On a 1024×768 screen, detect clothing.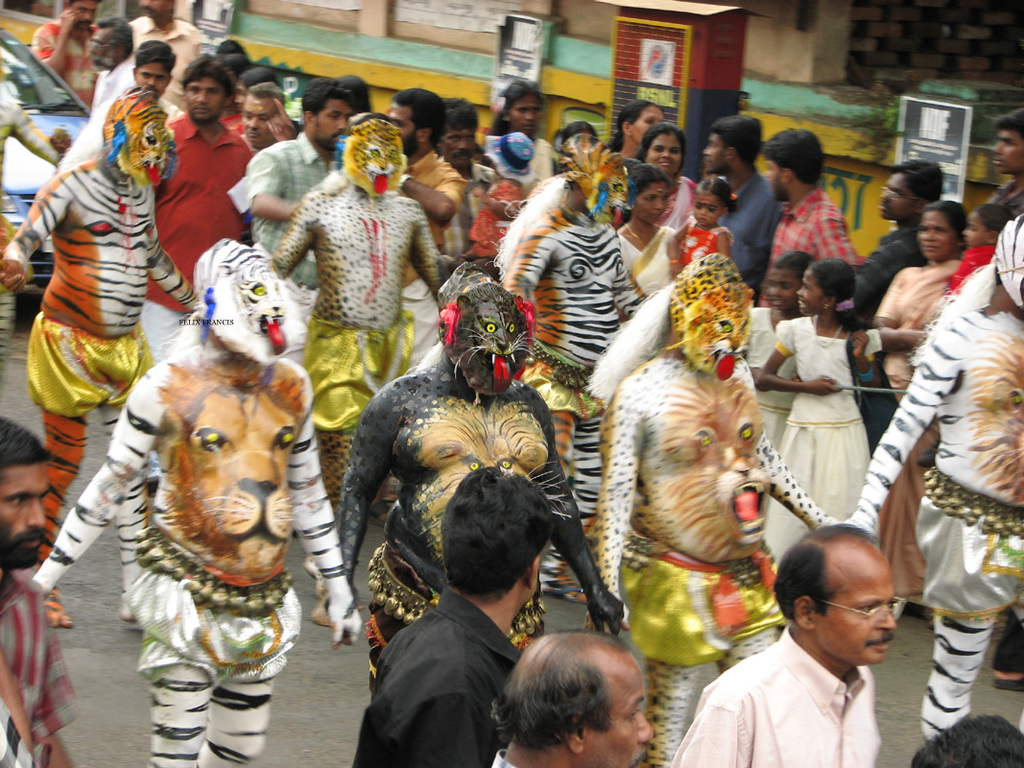
bbox=[603, 224, 689, 294].
